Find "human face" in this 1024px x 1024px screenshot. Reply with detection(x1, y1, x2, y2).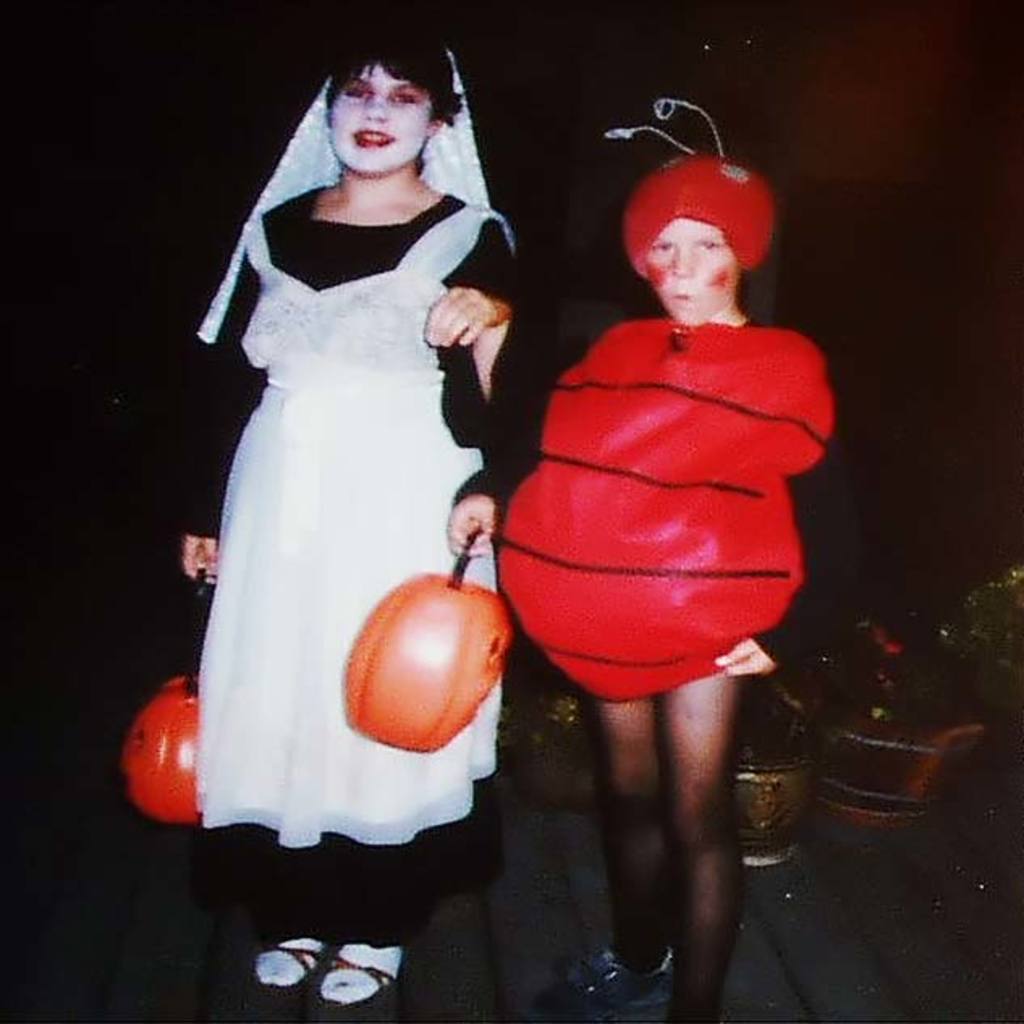
detection(333, 65, 427, 173).
